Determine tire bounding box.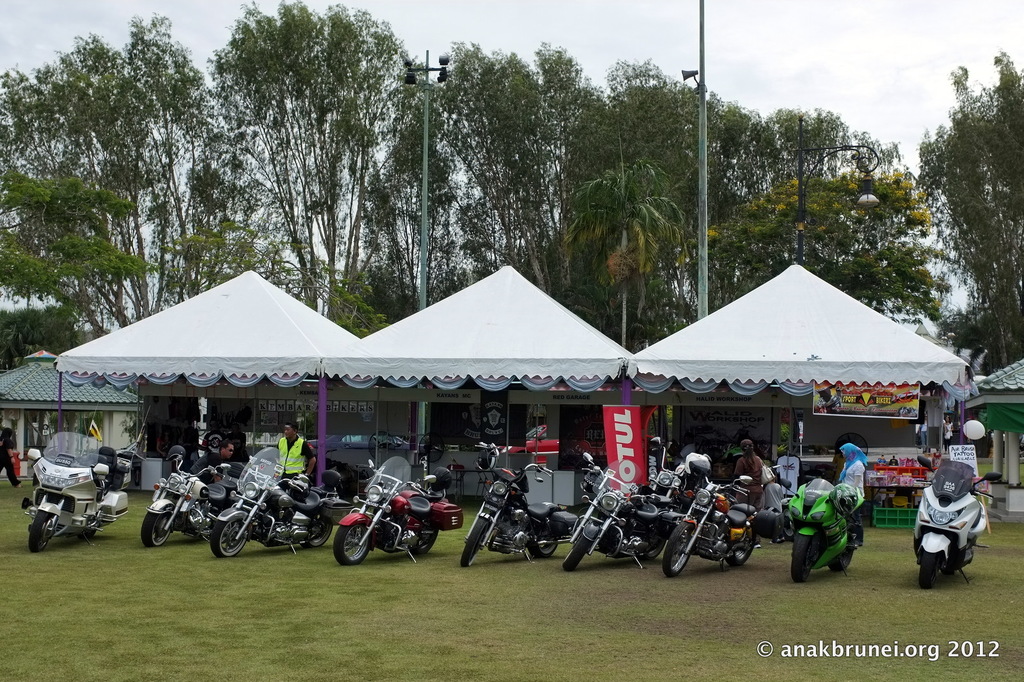
Determined: <box>211,509,250,558</box>.
